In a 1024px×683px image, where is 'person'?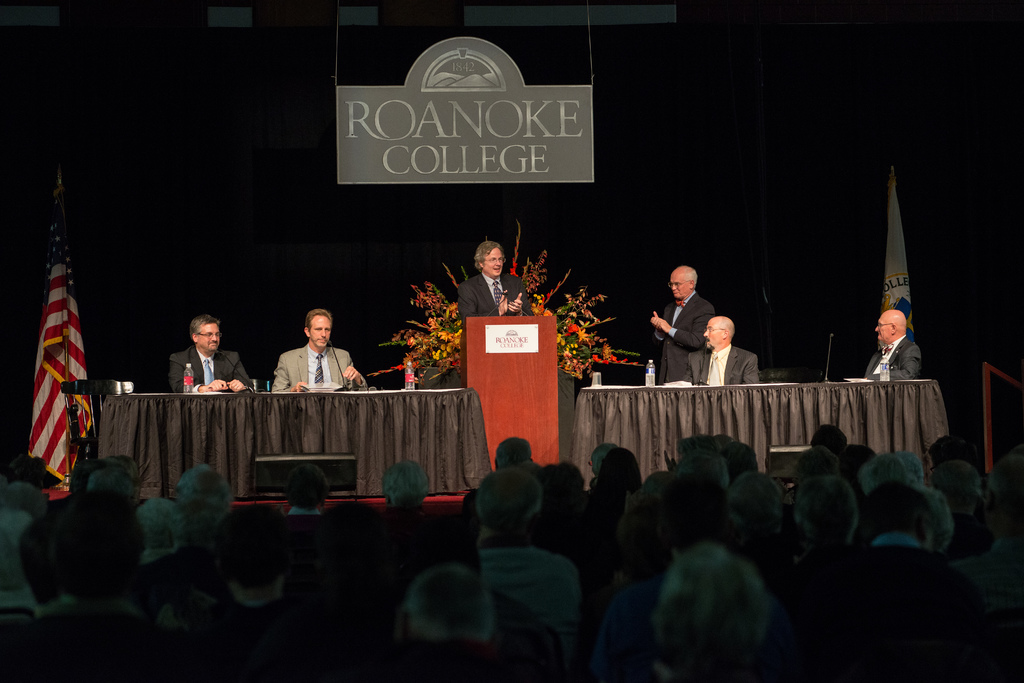
{"x1": 867, "y1": 307, "x2": 925, "y2": 376}.
